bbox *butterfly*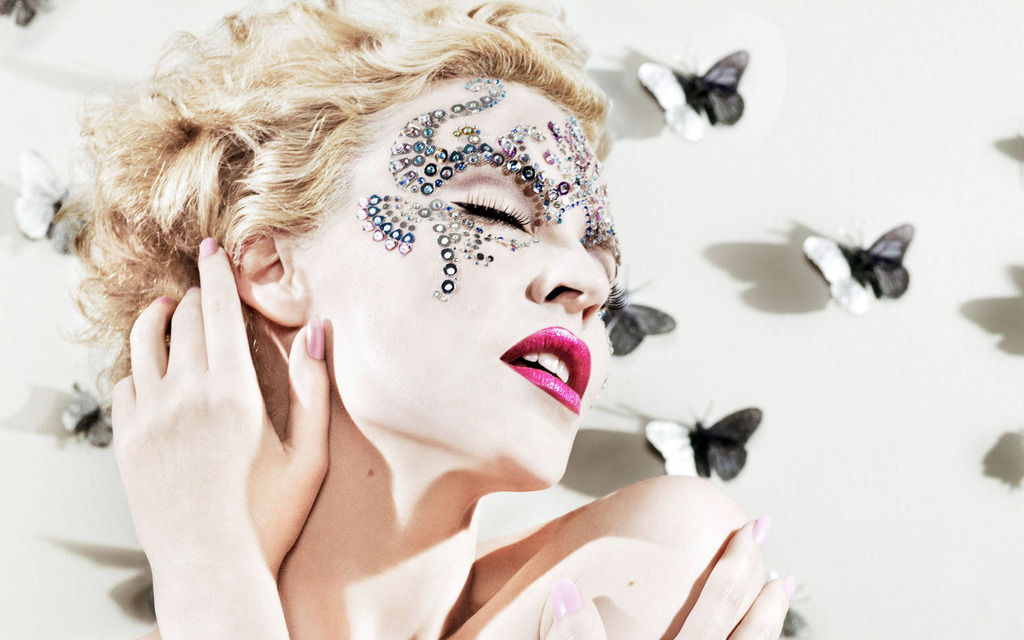
left=58, top=380, right=126, bottom=451
